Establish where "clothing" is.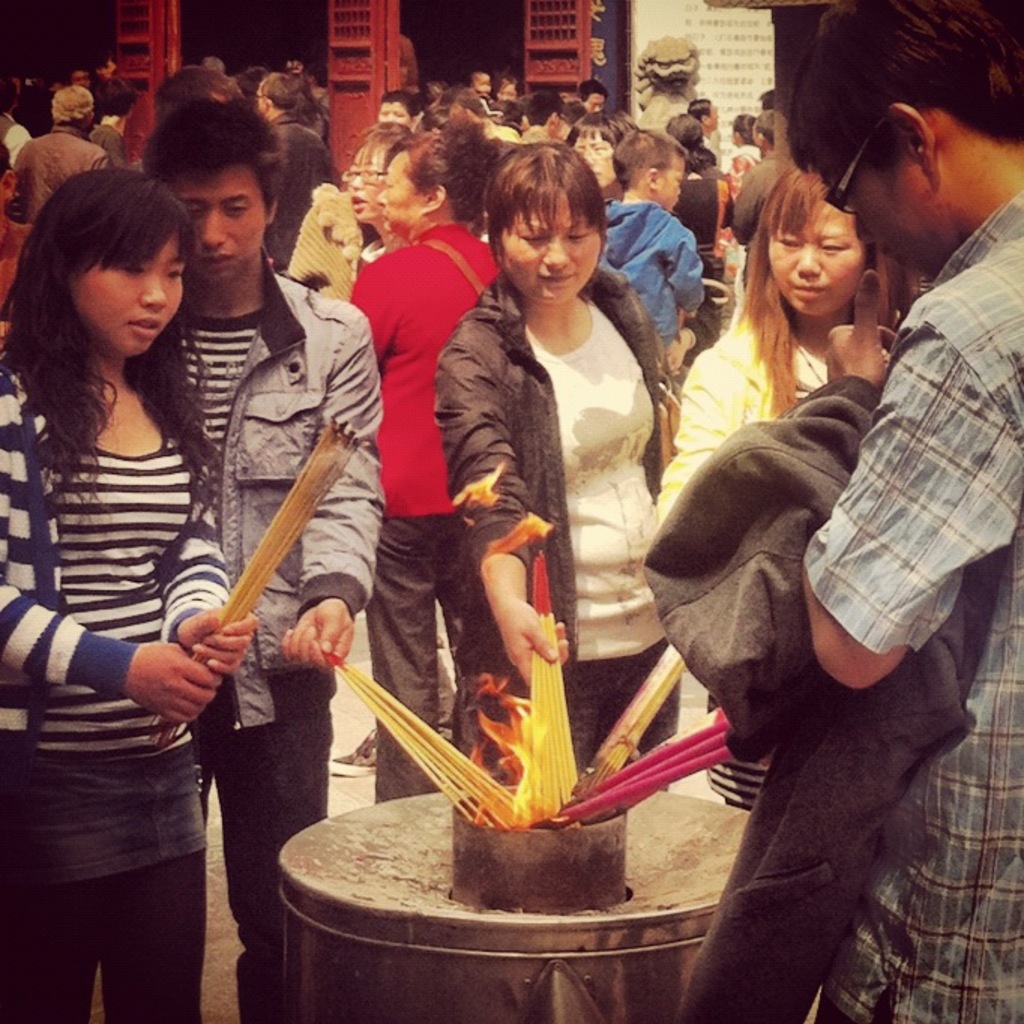
Established at 419:213:709:805.
